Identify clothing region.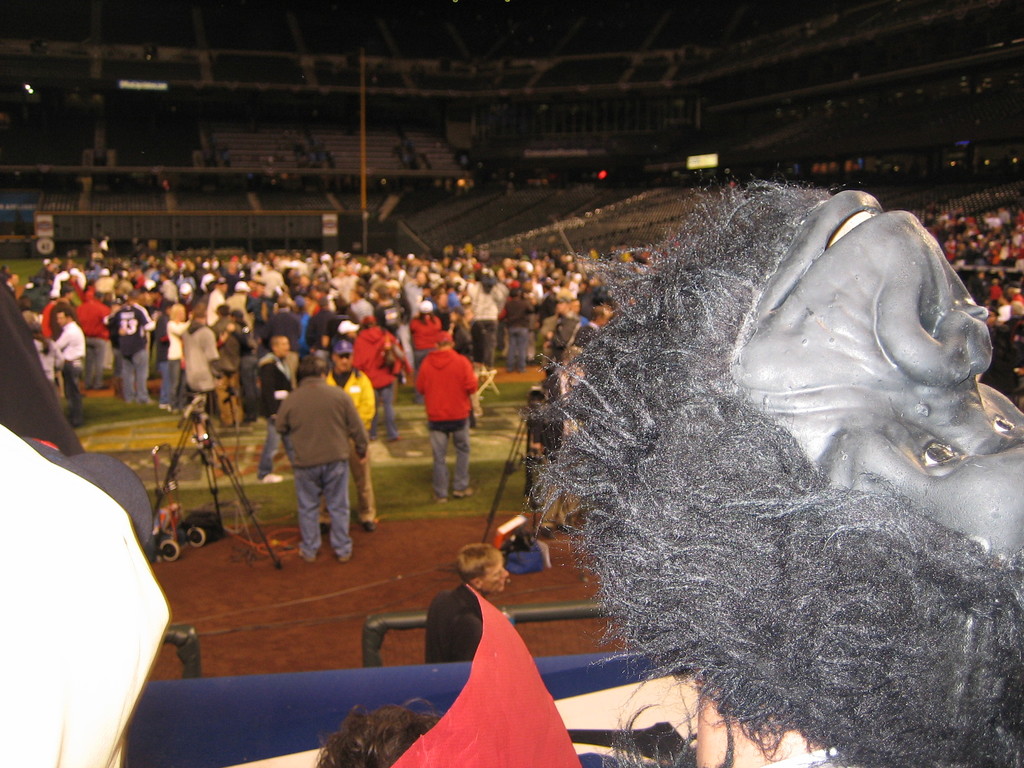
Region: (left=499, top=299, right=536, bottom=369).
